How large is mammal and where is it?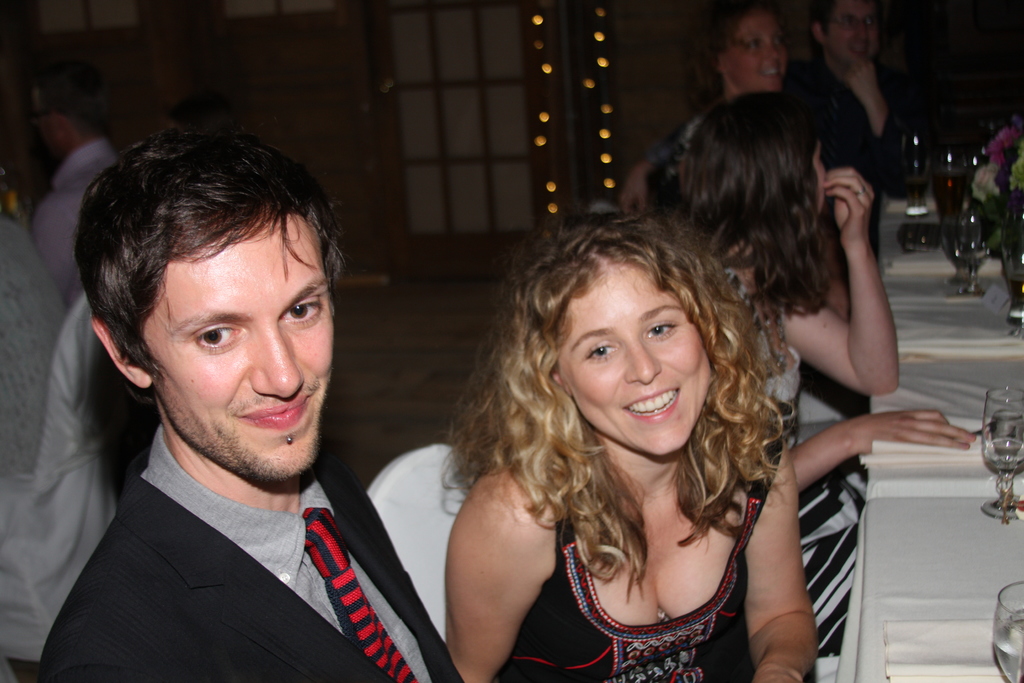
Bounding box: bbox=[660, 0, 792, 208].
